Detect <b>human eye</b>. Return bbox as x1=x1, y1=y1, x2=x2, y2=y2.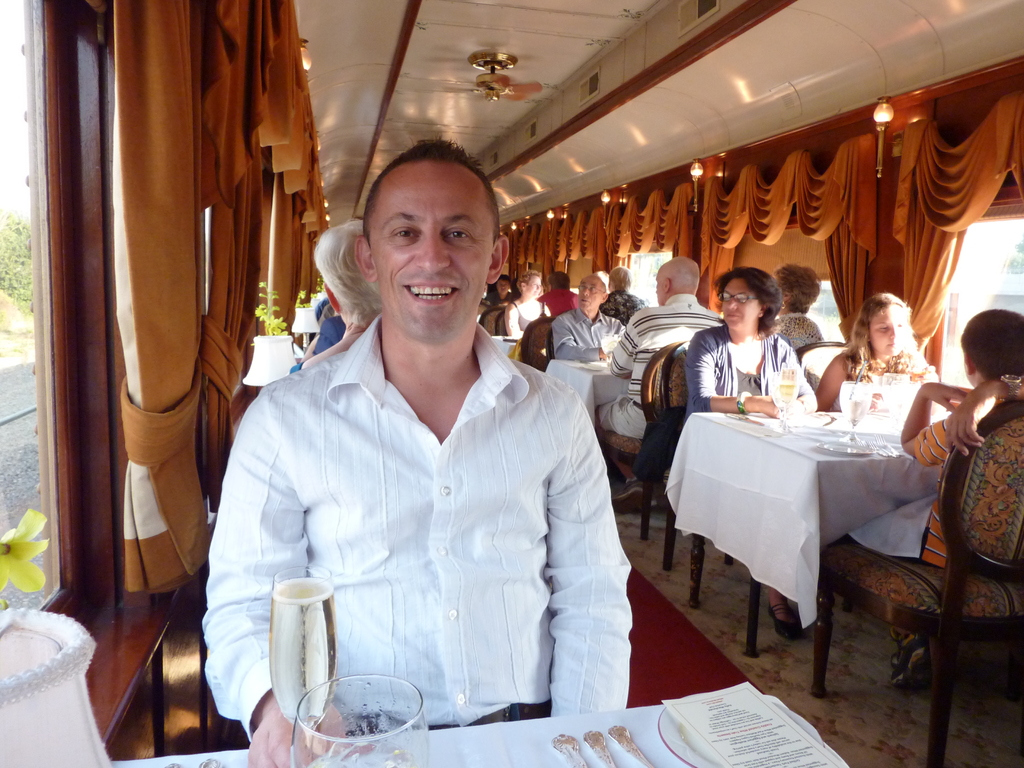
x1=531, y1=282, x2=536, y2=286.
